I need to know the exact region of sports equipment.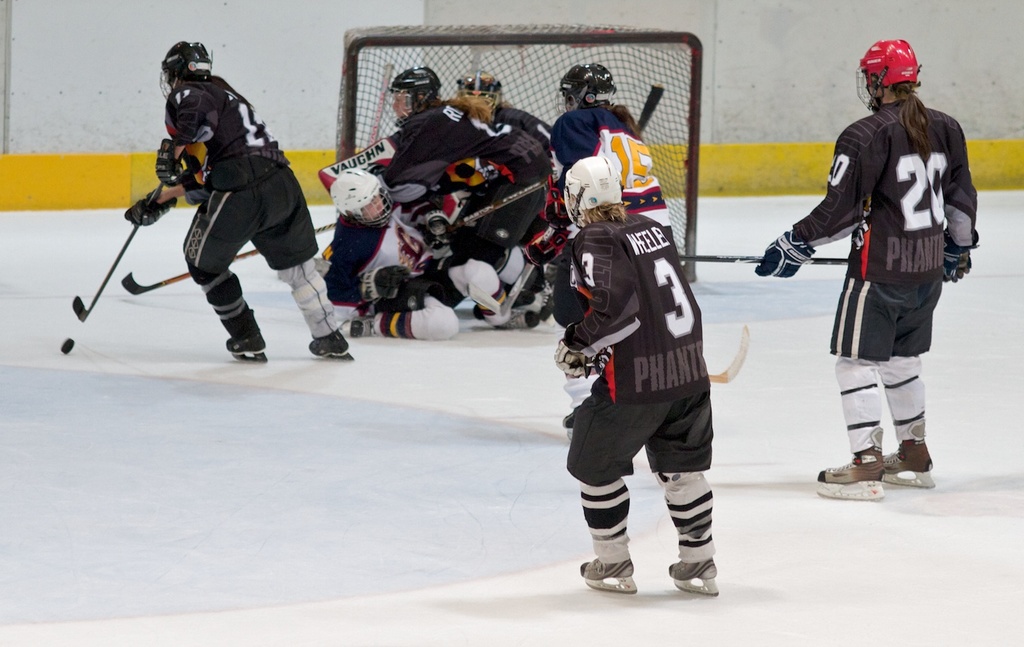
Region: 563, 154, 623, 229.
